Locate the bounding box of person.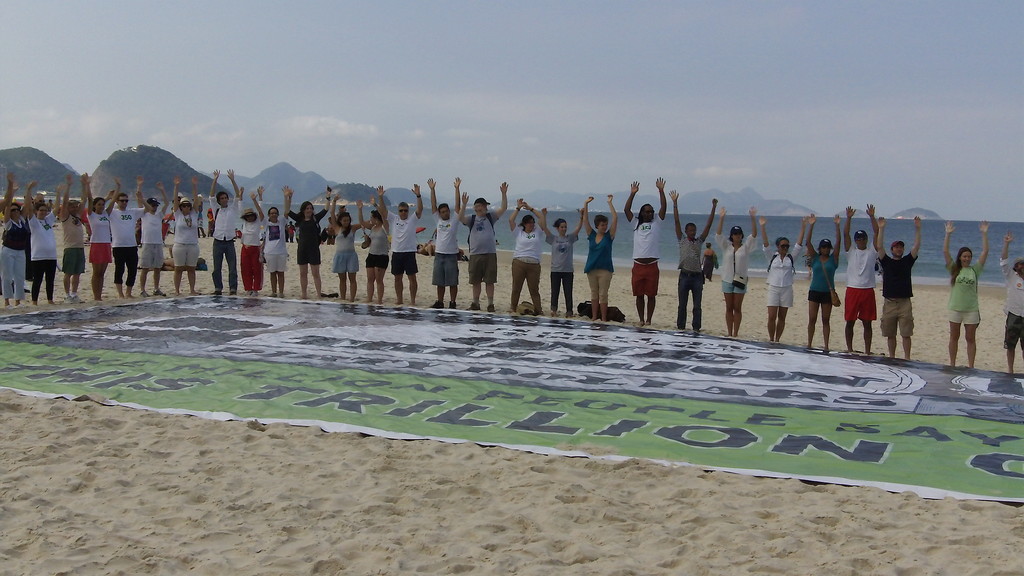
Bounding box: [250, 182, 292, 297].
